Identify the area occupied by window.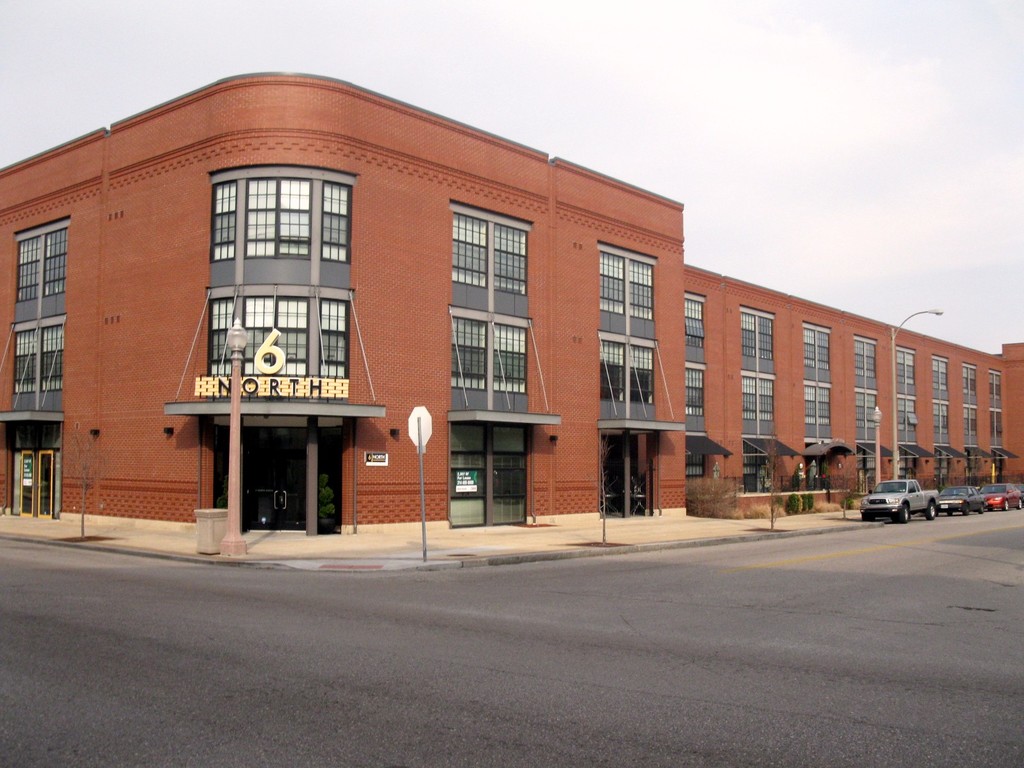
Area: (left=451, top=312, right=525, bottom=395).
